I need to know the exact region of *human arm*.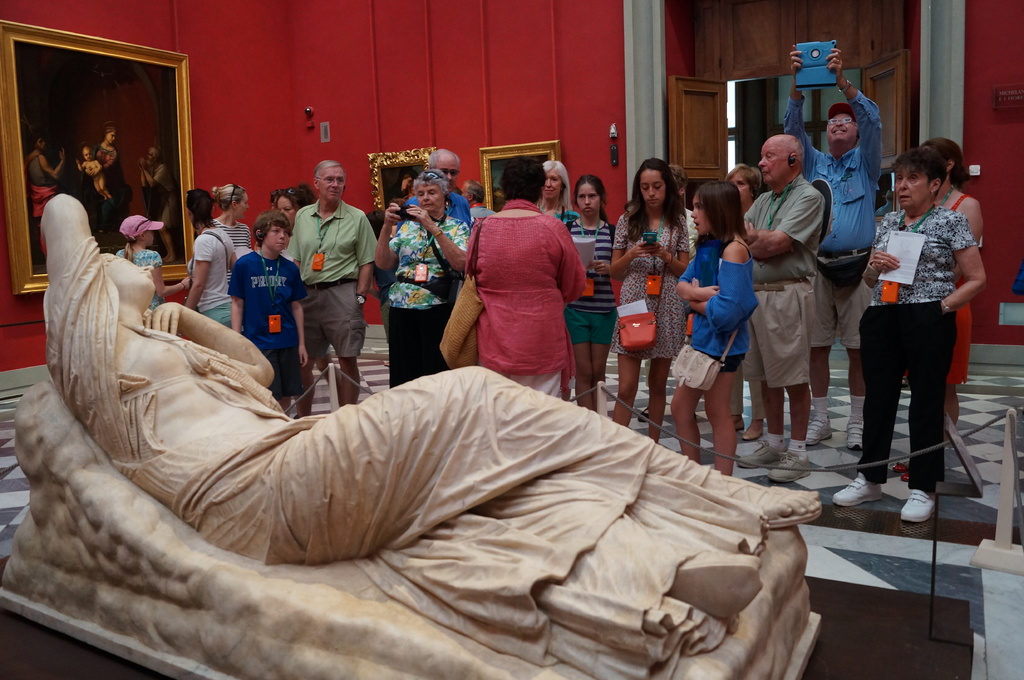
Region: x1=142, y1=296, x2=281, y2=388.
